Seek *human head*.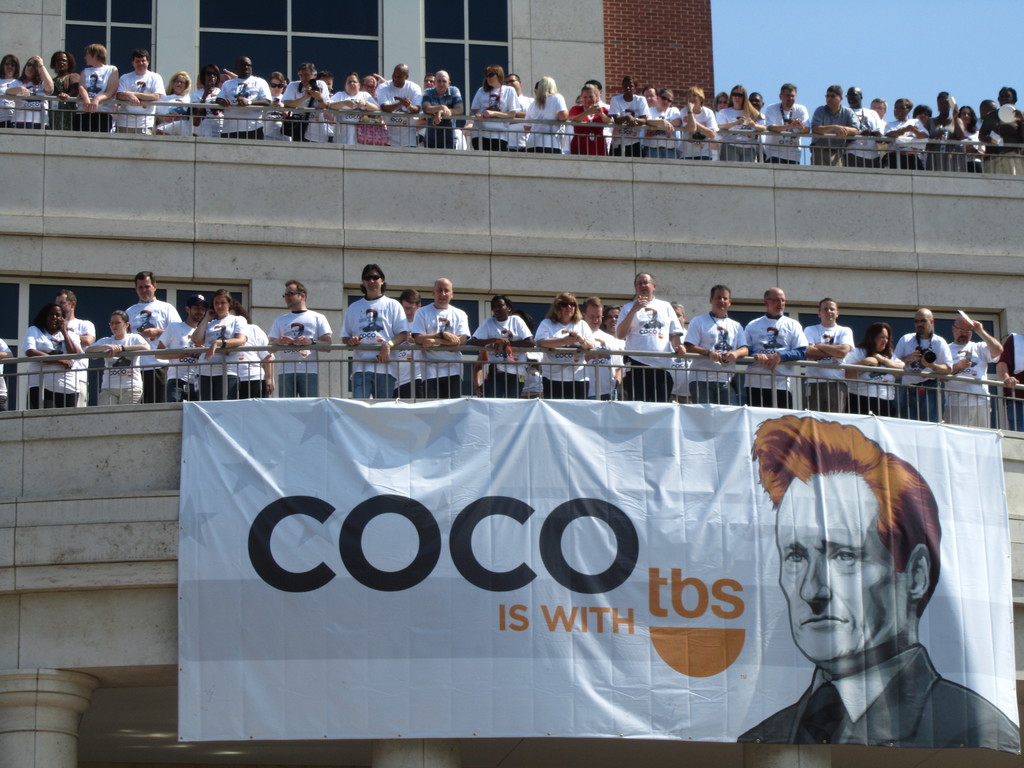
bbox(977, 99, 1000, 120).
